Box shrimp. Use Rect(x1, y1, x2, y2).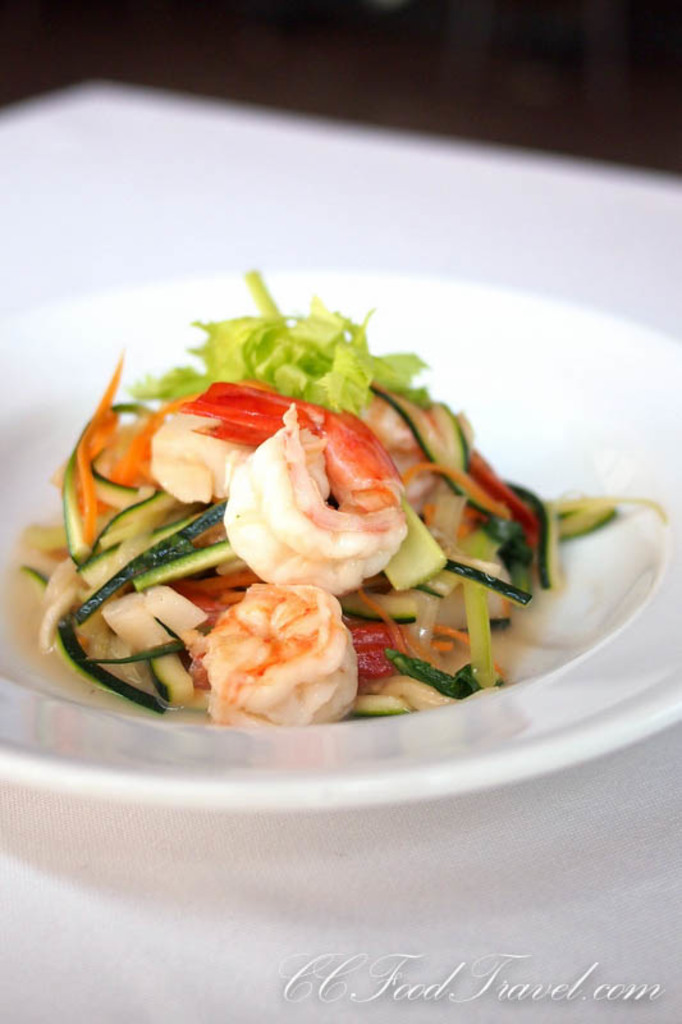
Rect(148, 383, 407, 590).
